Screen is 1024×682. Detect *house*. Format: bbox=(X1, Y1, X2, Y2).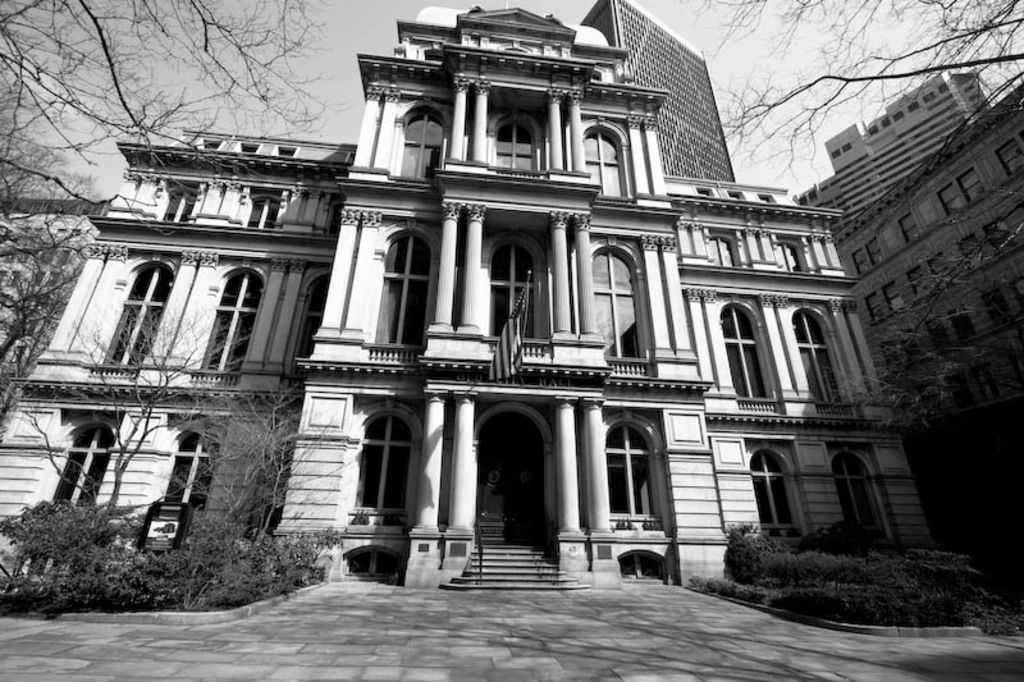
bbox=(593, 20, 727, 214).
